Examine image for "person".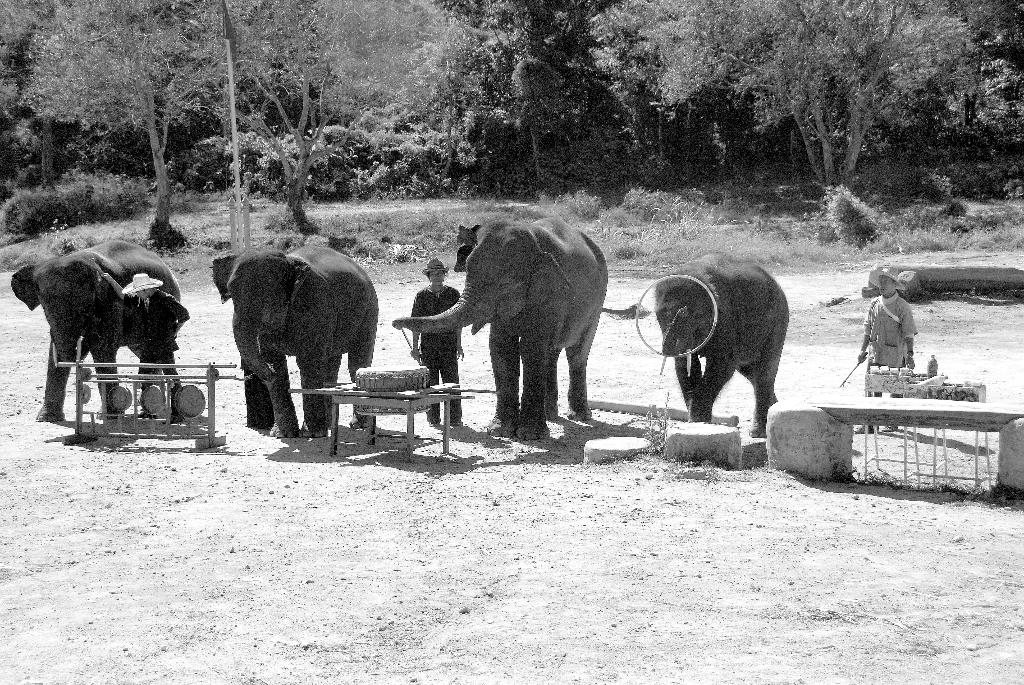
Examination result: rect(119, 272, 189, 417).
